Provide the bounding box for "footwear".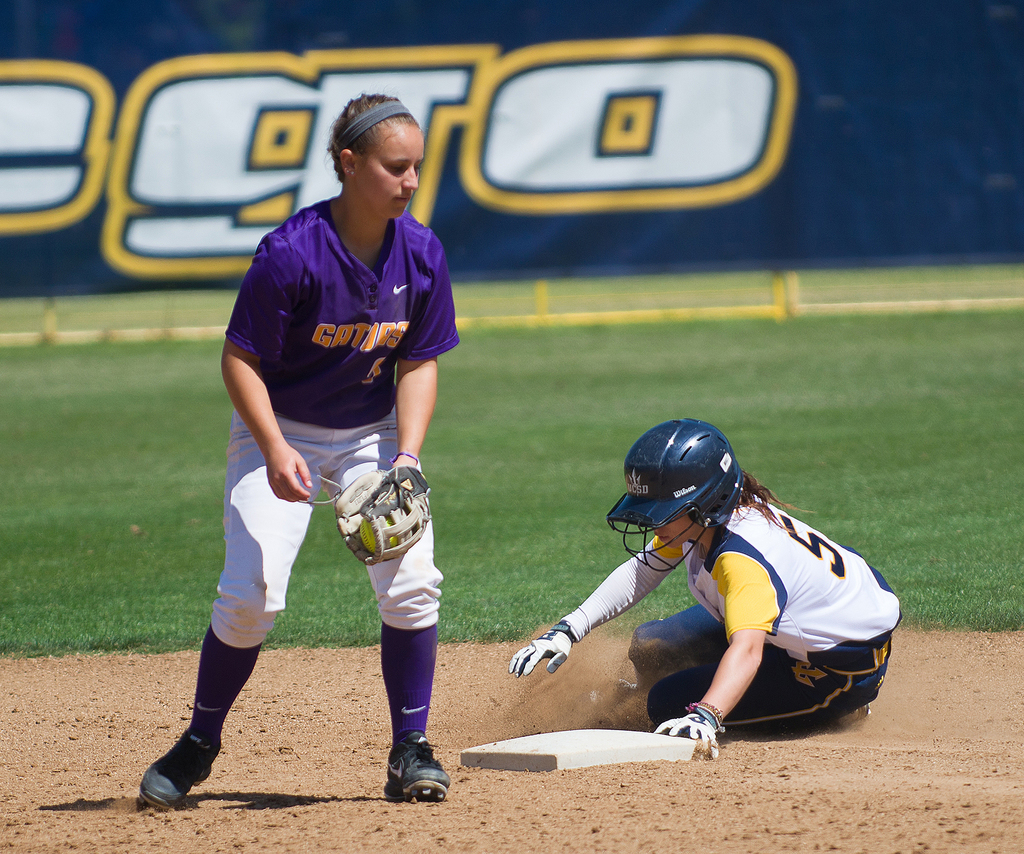
(381, 734, 453, 799).
